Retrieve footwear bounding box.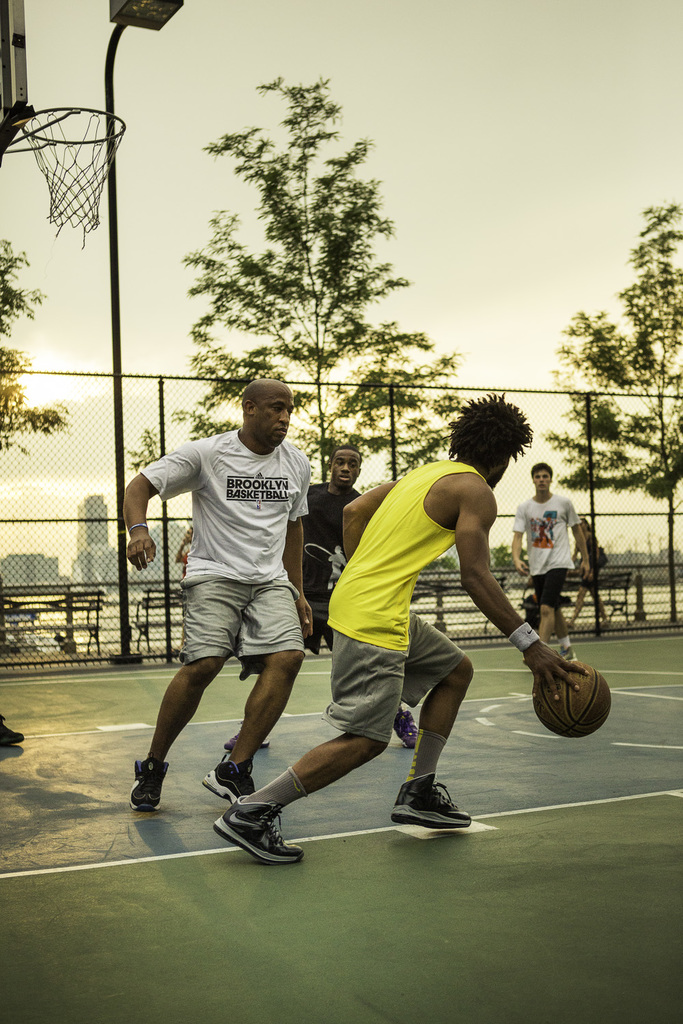
Bounding box: region(0, 719, 22, 749).
